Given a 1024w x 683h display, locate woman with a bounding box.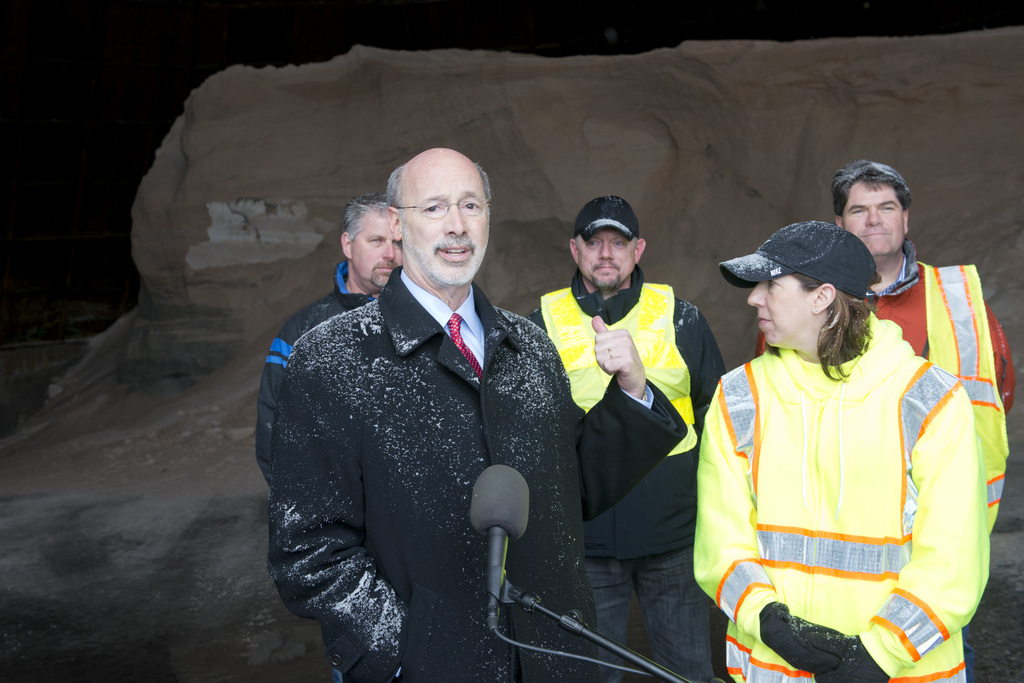
Located: detection(691, 174, 993, 678).
